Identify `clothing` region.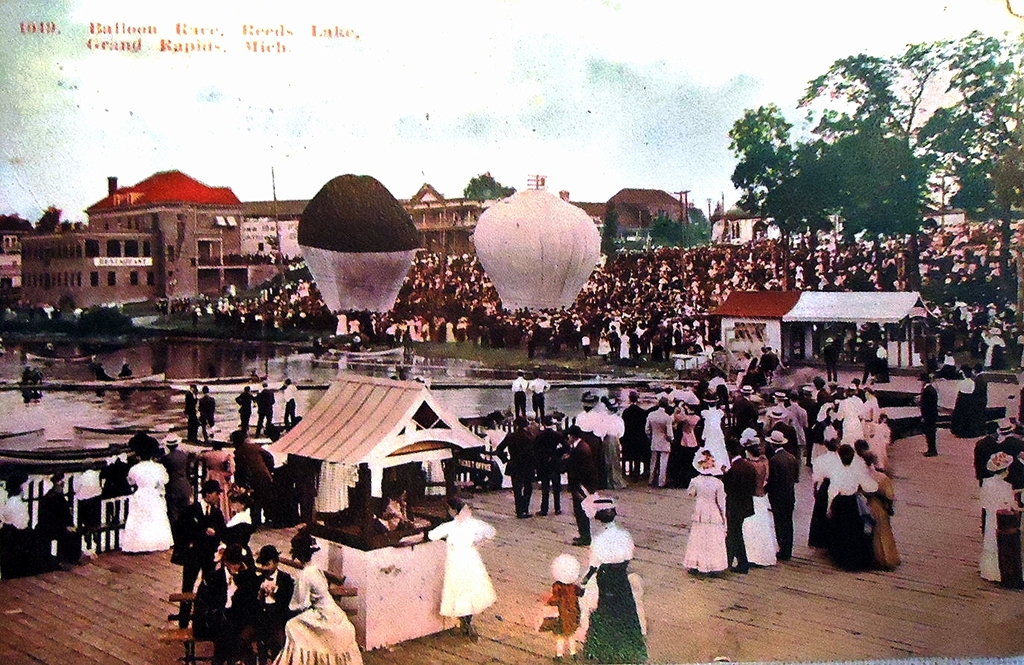
Region: detection(39, 481, 79, 536).
